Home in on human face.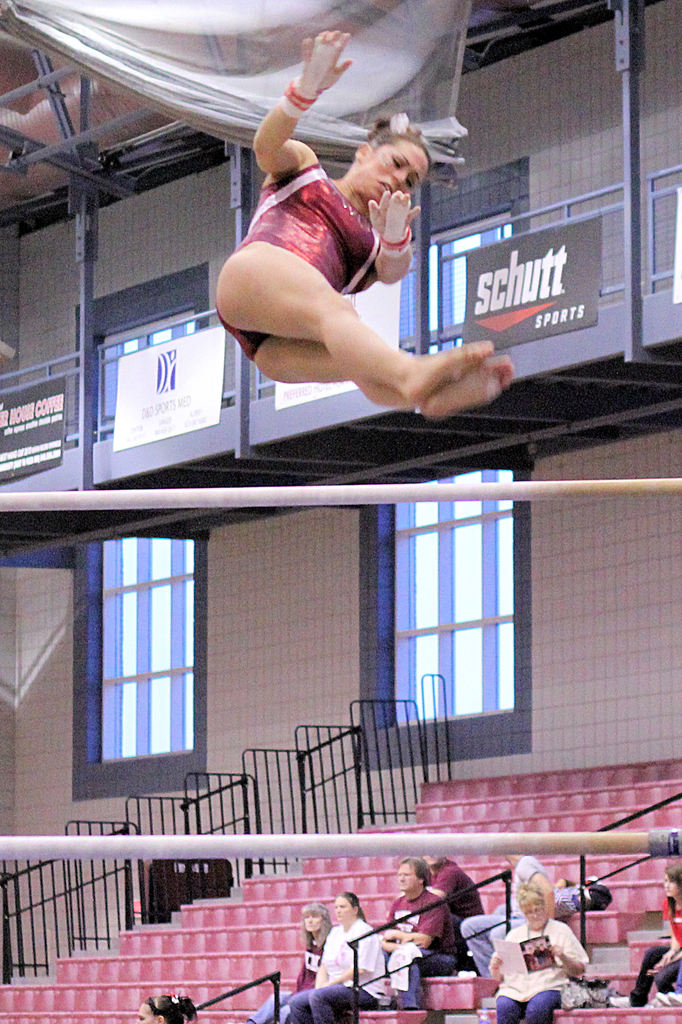
Homed in at {"left": 353, "top": 142, "right": 431, "bottom": 200}.
